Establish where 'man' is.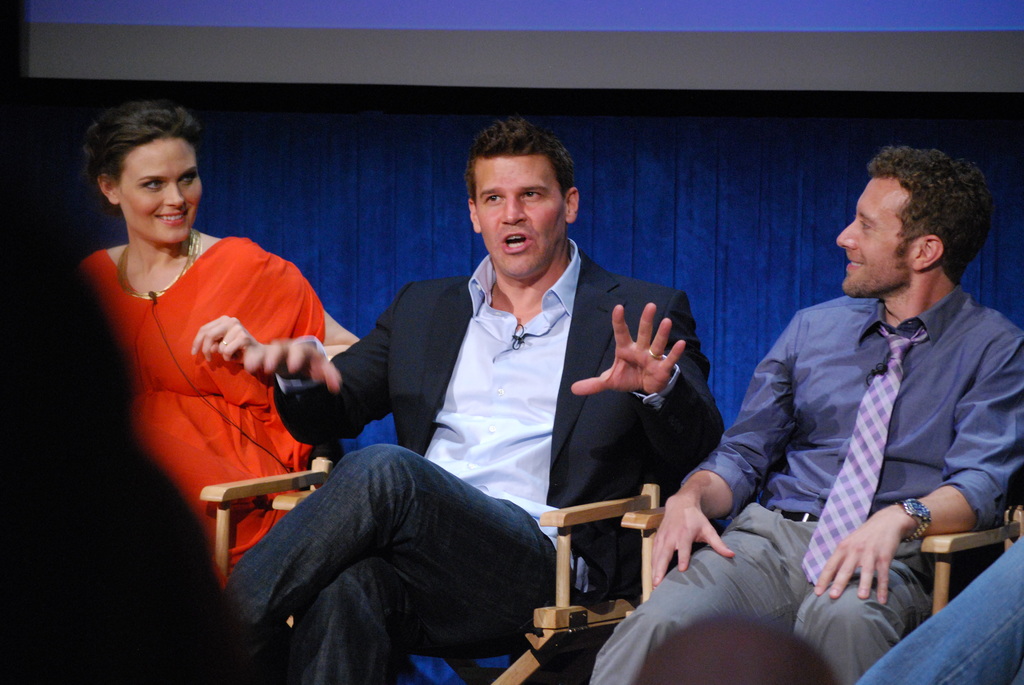
Established at detection(592, 141, 1023, 684).
